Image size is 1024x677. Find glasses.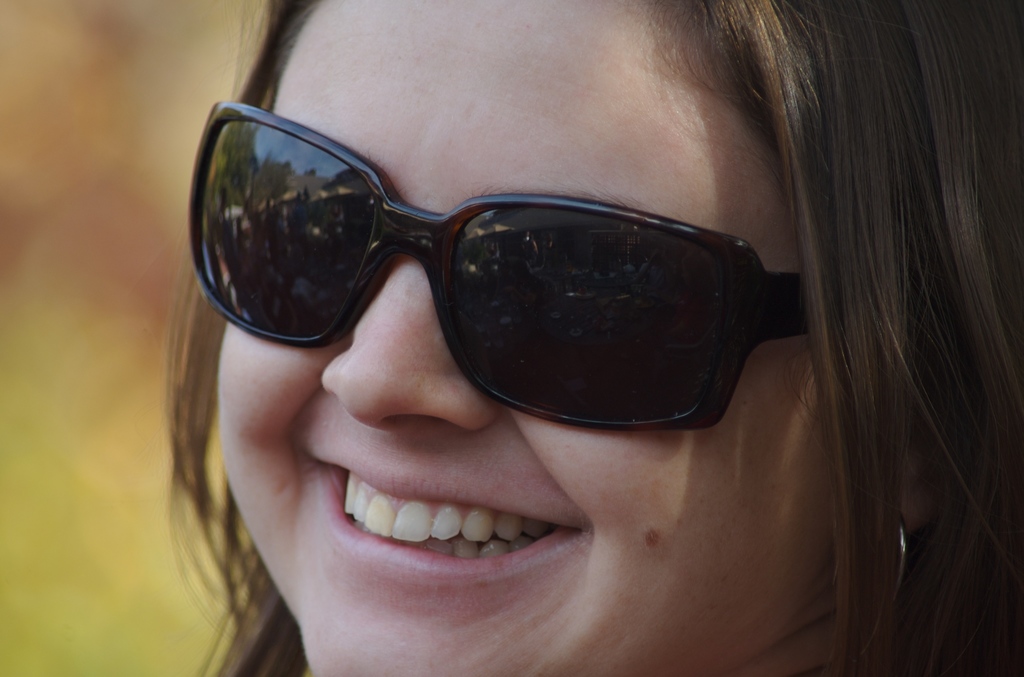
[181,95,813,430].
